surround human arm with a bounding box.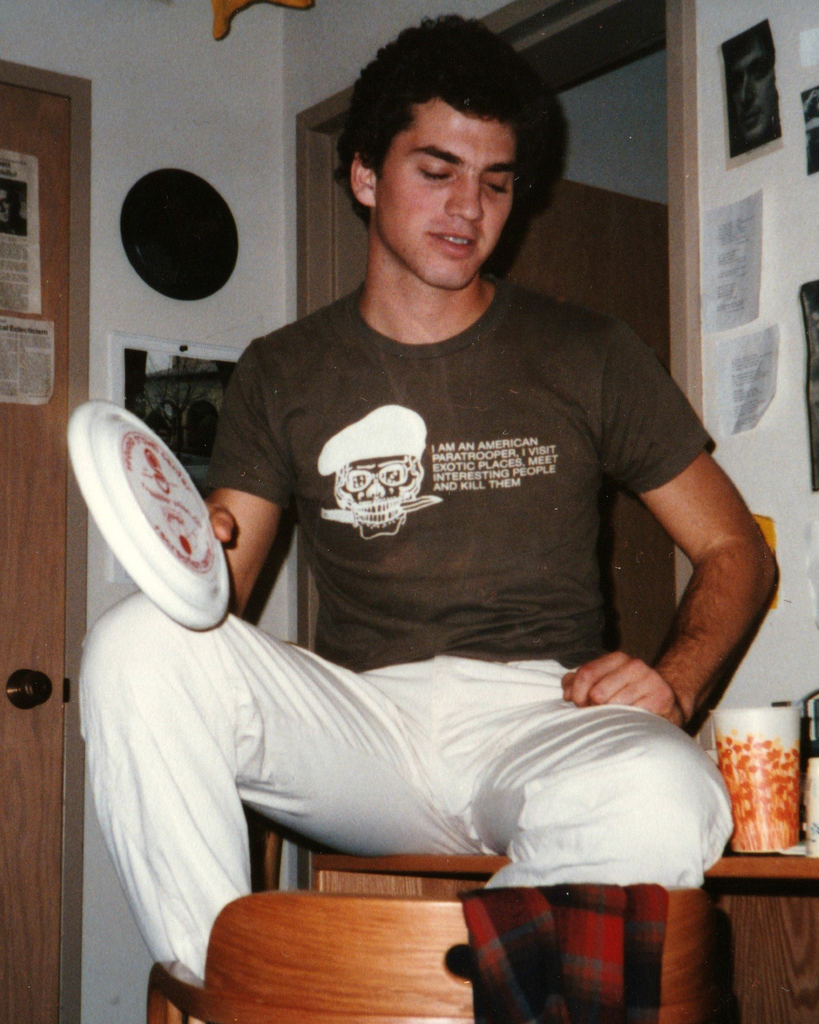
(593, 362, 786, 763).
